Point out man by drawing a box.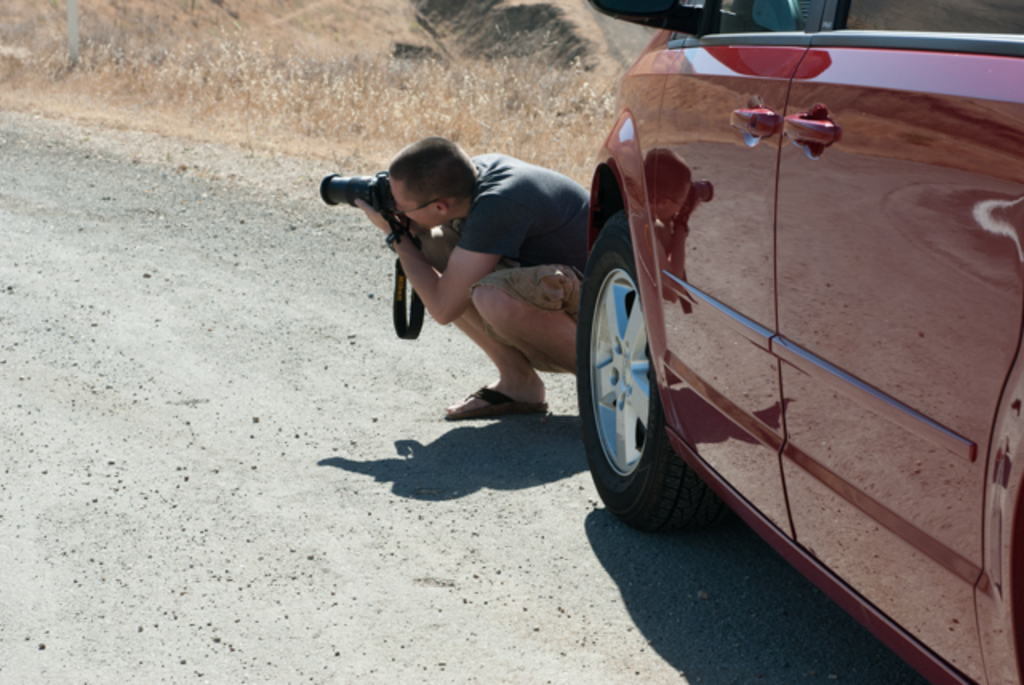
(x1=333, y1=131, x2=621, y2=455).
